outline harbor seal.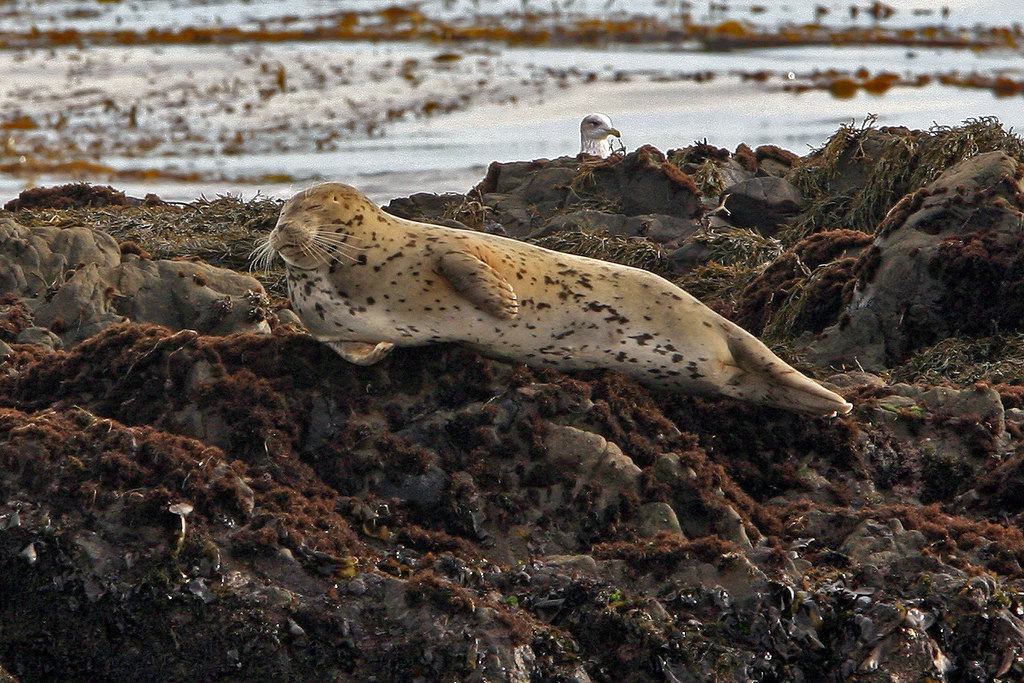
Outline: select_region(241, 173, 865, 424).
